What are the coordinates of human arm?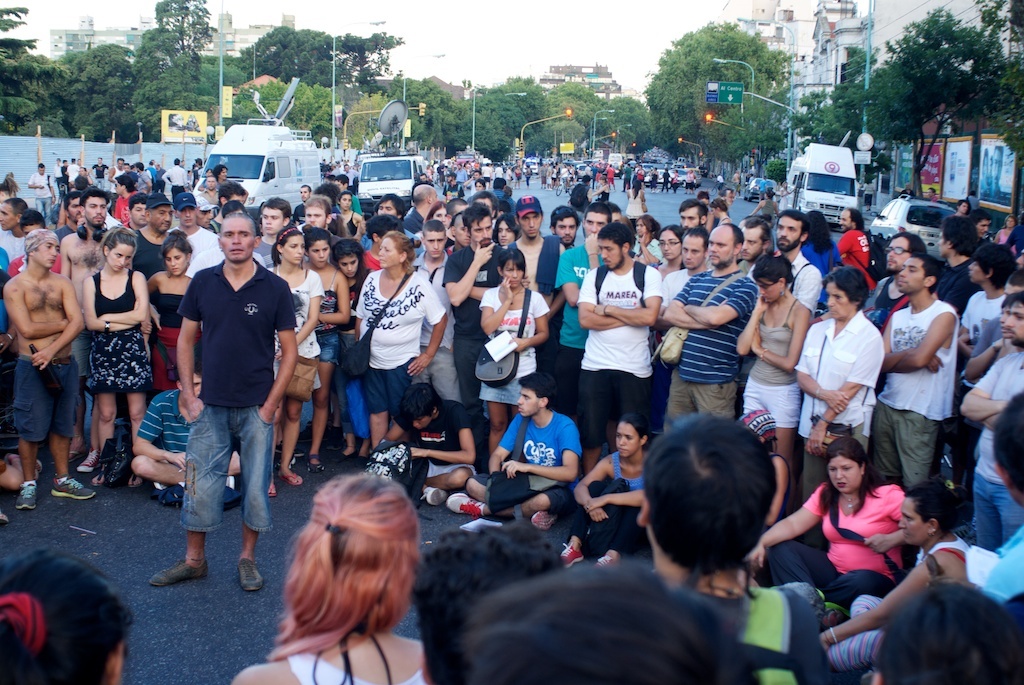
<bbox>0, 326, 17, 347</bbox>.
